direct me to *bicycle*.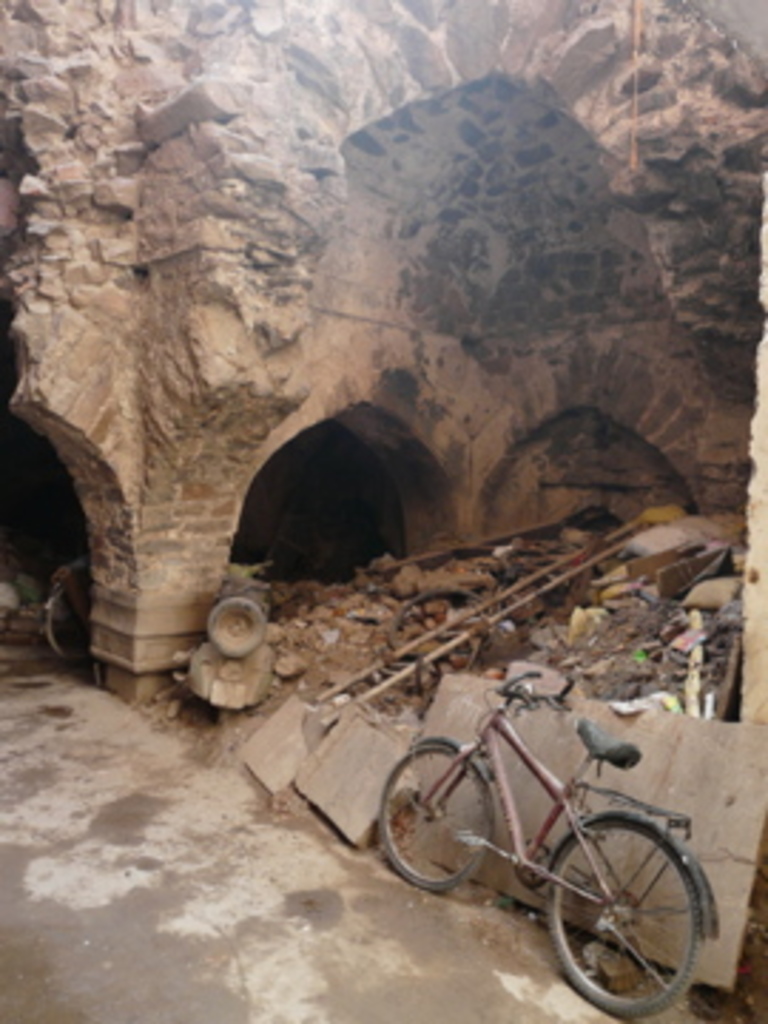
Direction: [left=381, top=674, right=720, bottom=1015].
